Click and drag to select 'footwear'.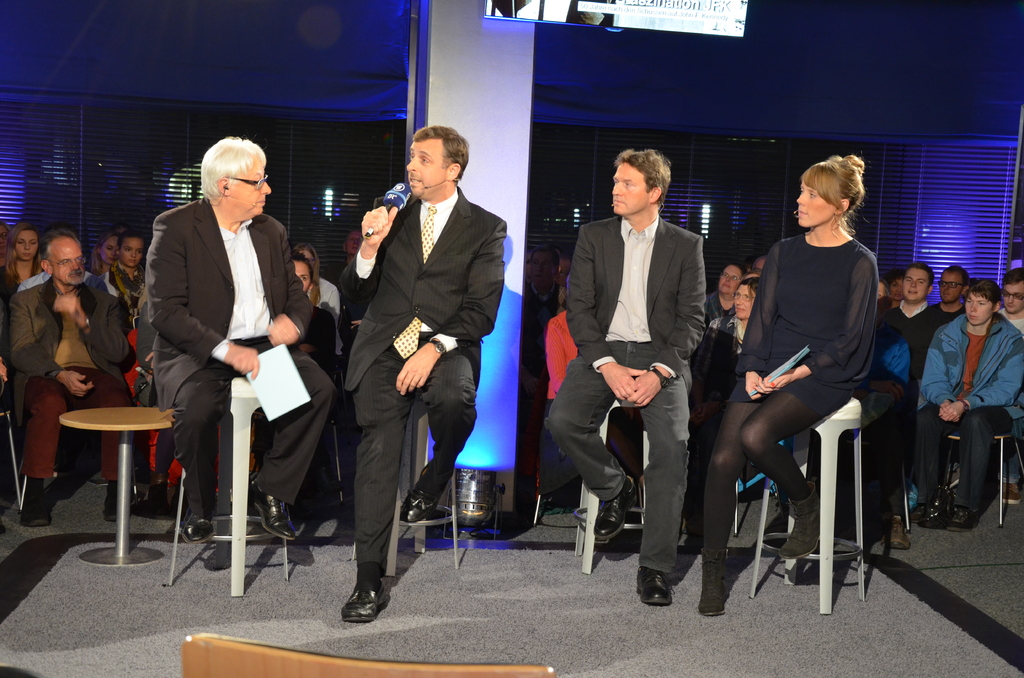
Selection: bbox(876, 512, 904, 551).
